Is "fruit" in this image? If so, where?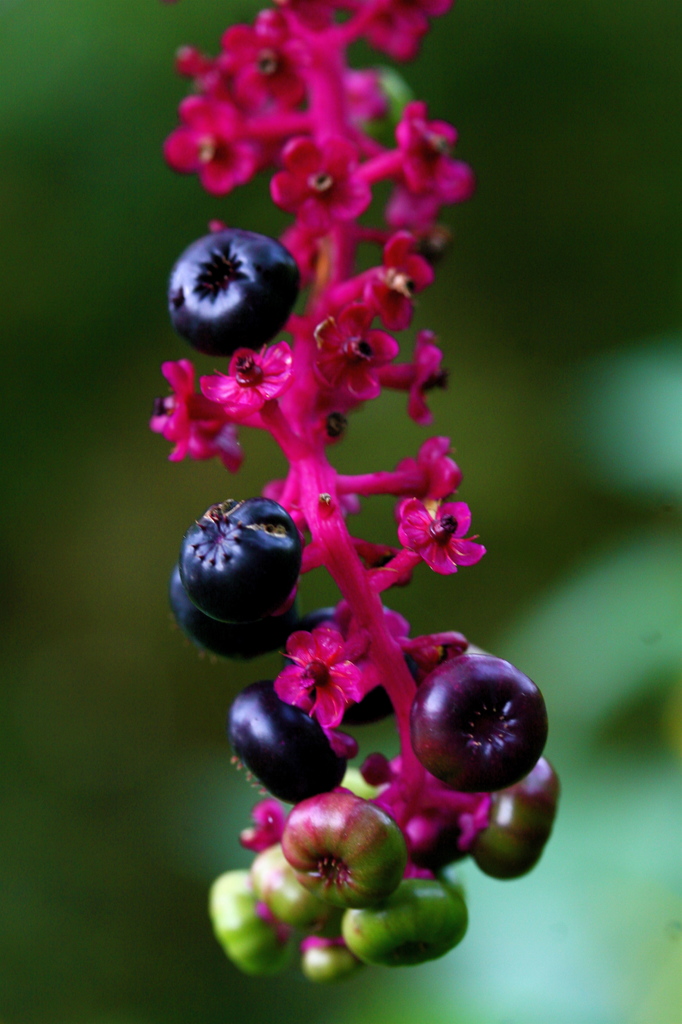
Yes, at (x1=226, y1=678, x2=348, y2=804).
